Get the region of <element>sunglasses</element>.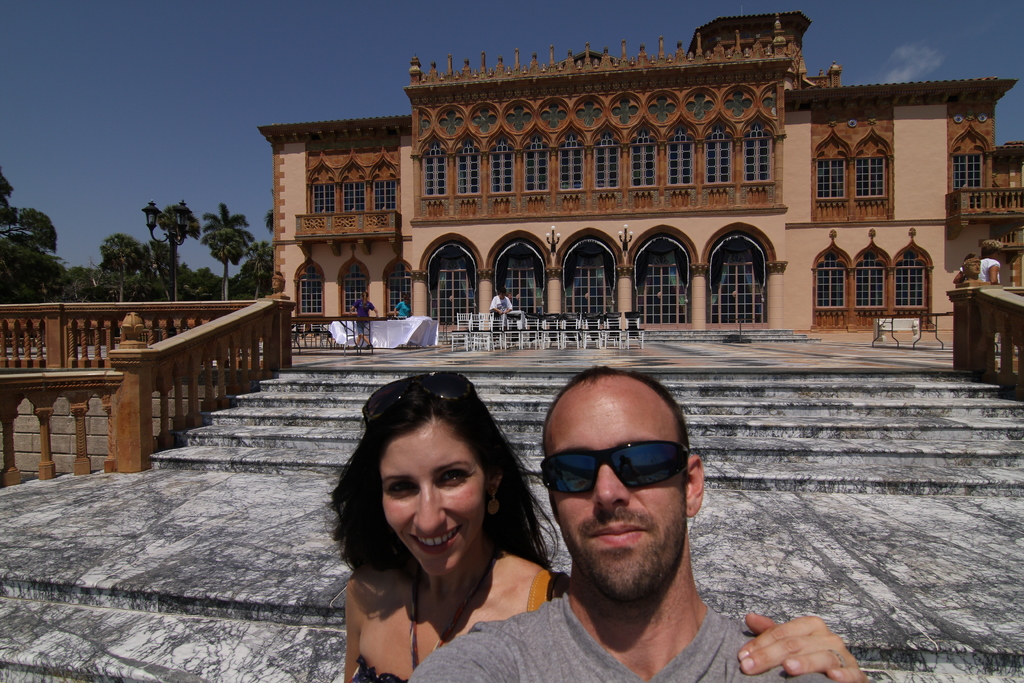
[544,440,701,515].
